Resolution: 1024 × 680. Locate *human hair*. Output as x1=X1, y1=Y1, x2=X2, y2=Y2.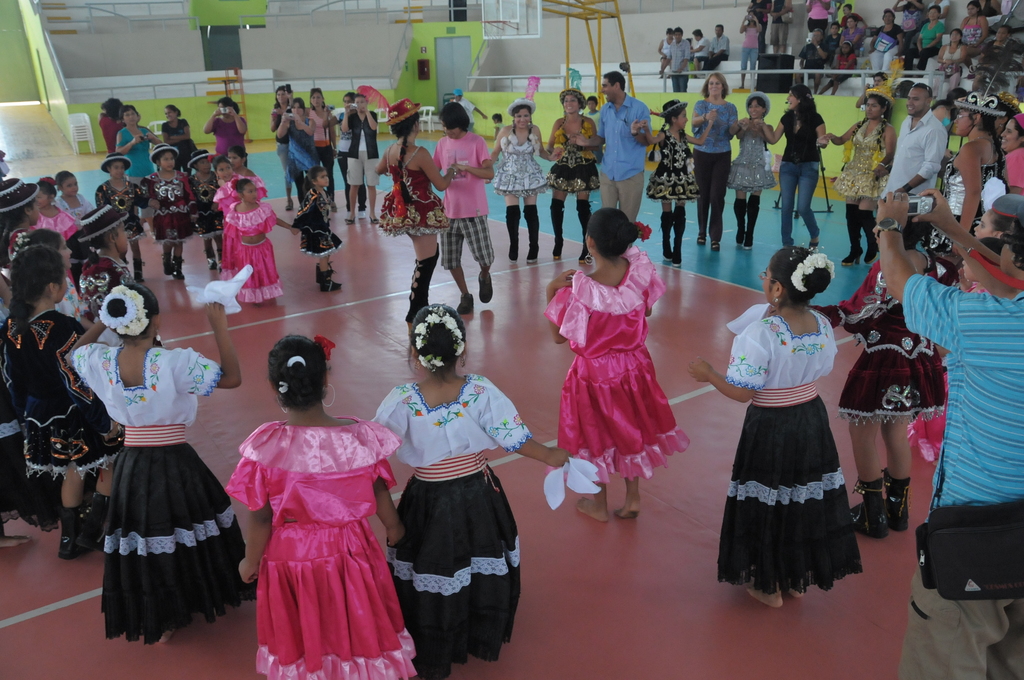
x1=847, y1=15, x2=856, y2=22.
